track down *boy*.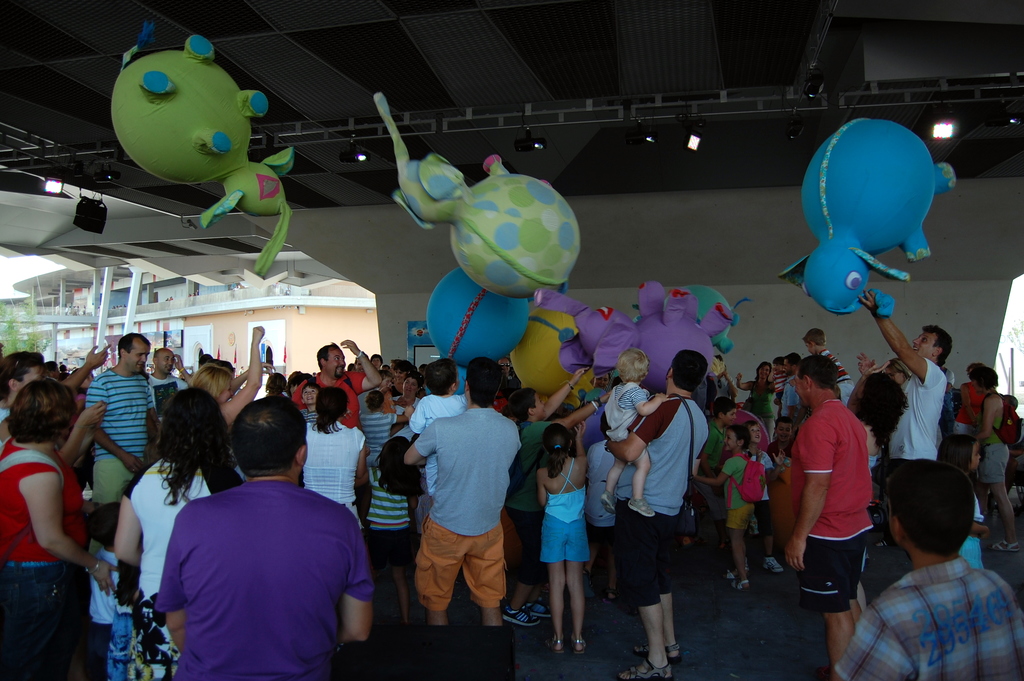
Tracked to 298,382,316,423.
